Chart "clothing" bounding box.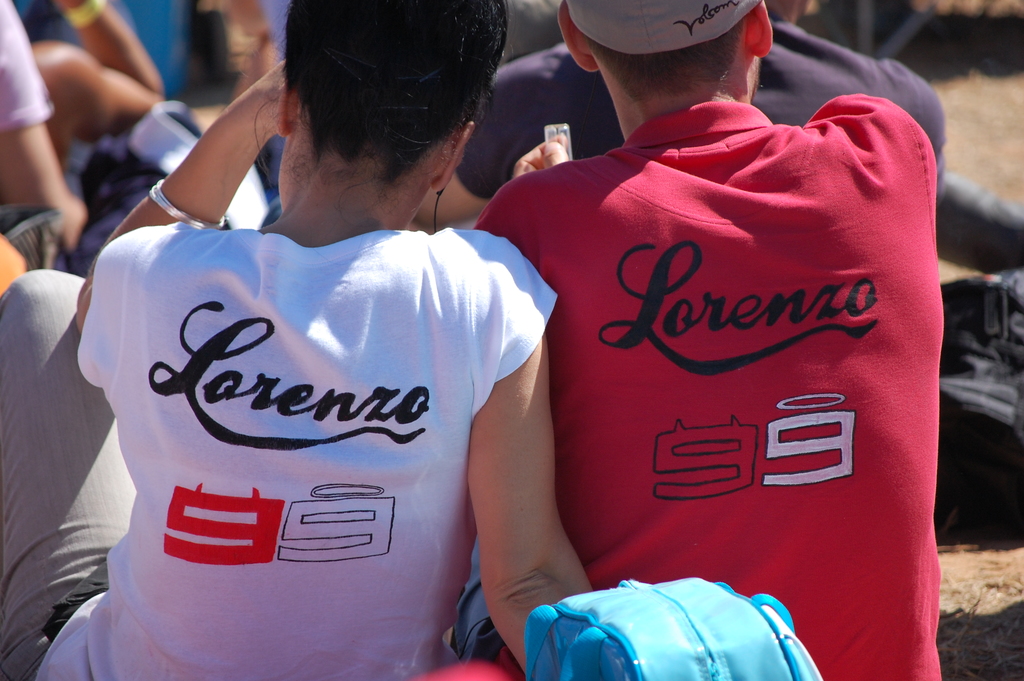
Charted: bbox(451, 90, 945, 680).
